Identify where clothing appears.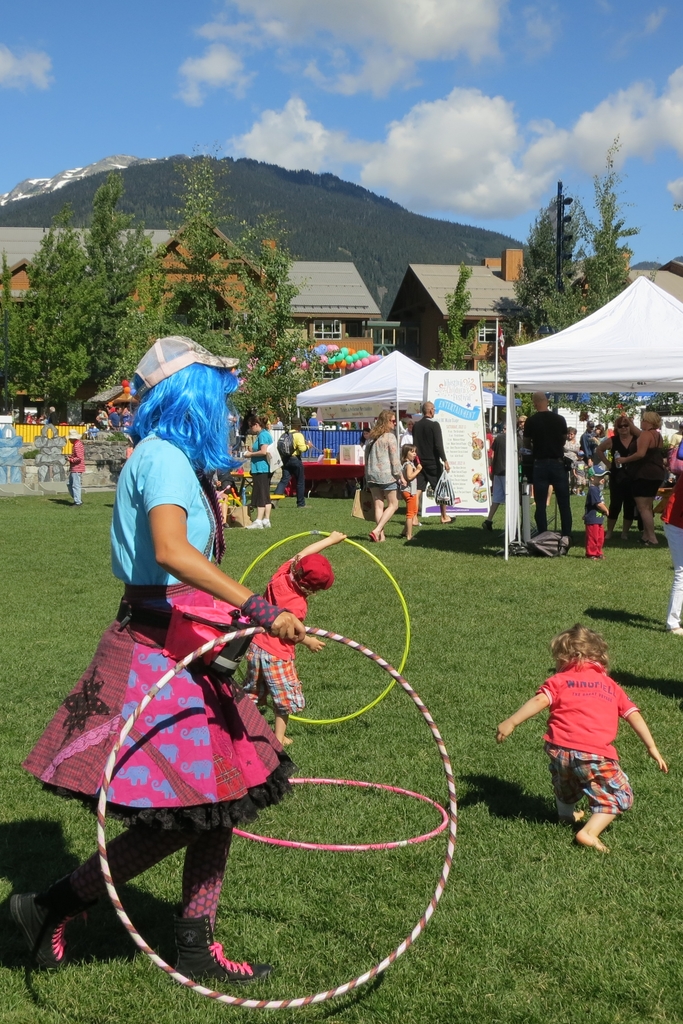
Appears at <bbox>609, 435, 632, 505</bbox>.
